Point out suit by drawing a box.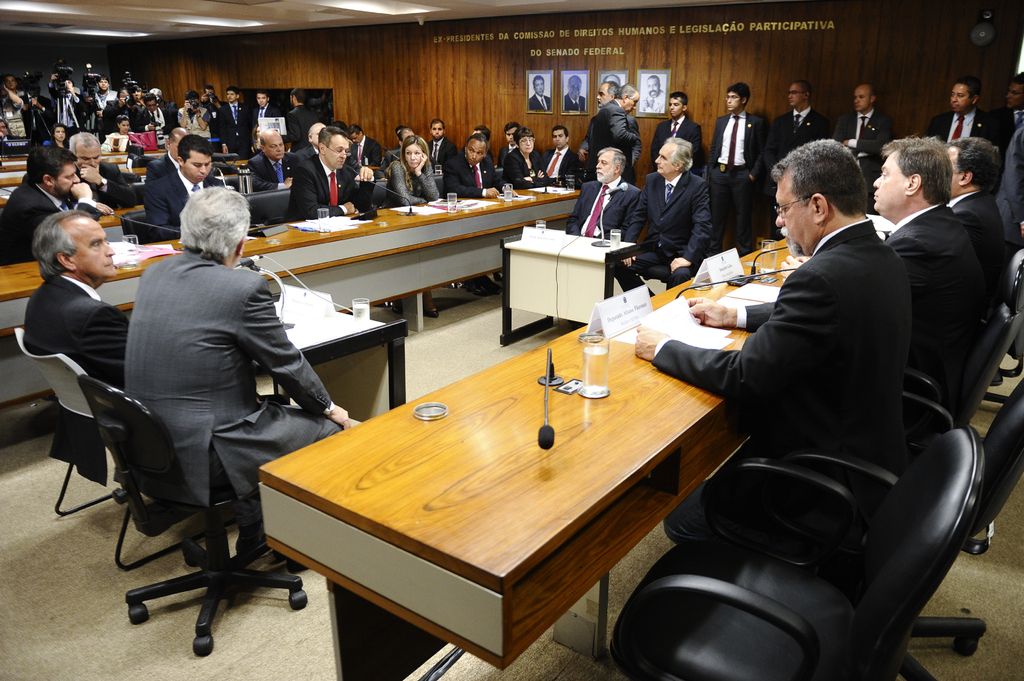
<region>528, 94, 552, 111</region>.
